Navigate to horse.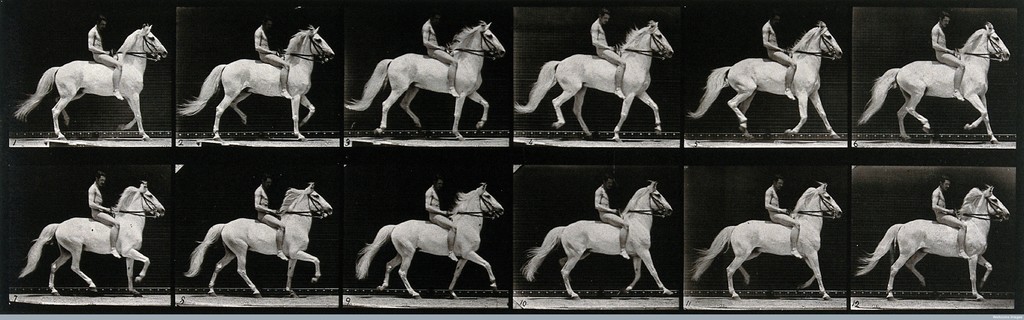
Navigation target: <region>177, 22, 337, 141</region>.
